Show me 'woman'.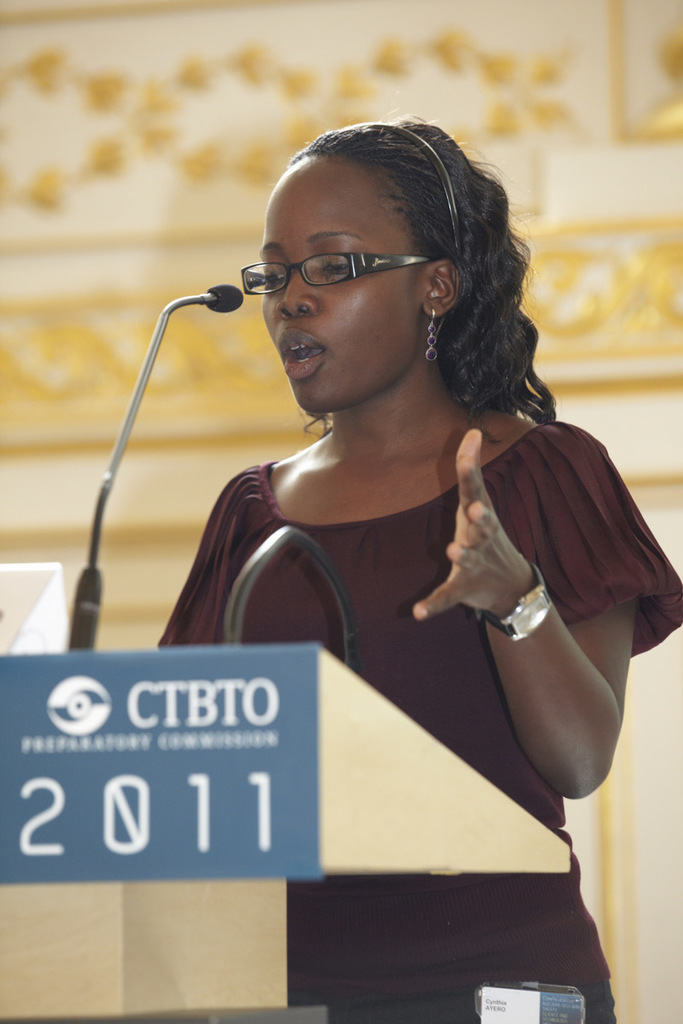
'woman' is here: crop(103, 126, 644, 952).
